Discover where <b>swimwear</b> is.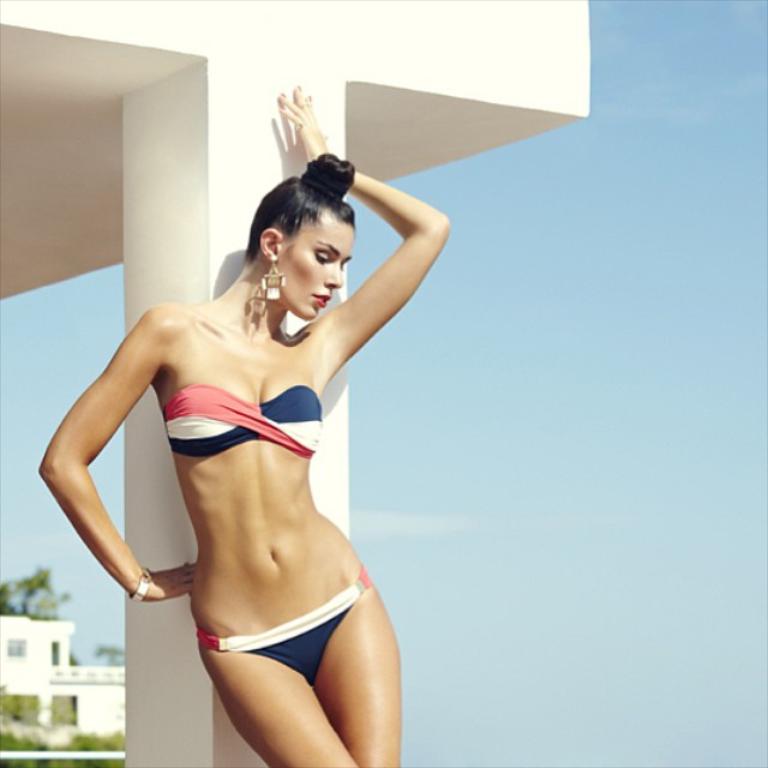
Discovered at <region>161, 384, 323, 458</region>.
